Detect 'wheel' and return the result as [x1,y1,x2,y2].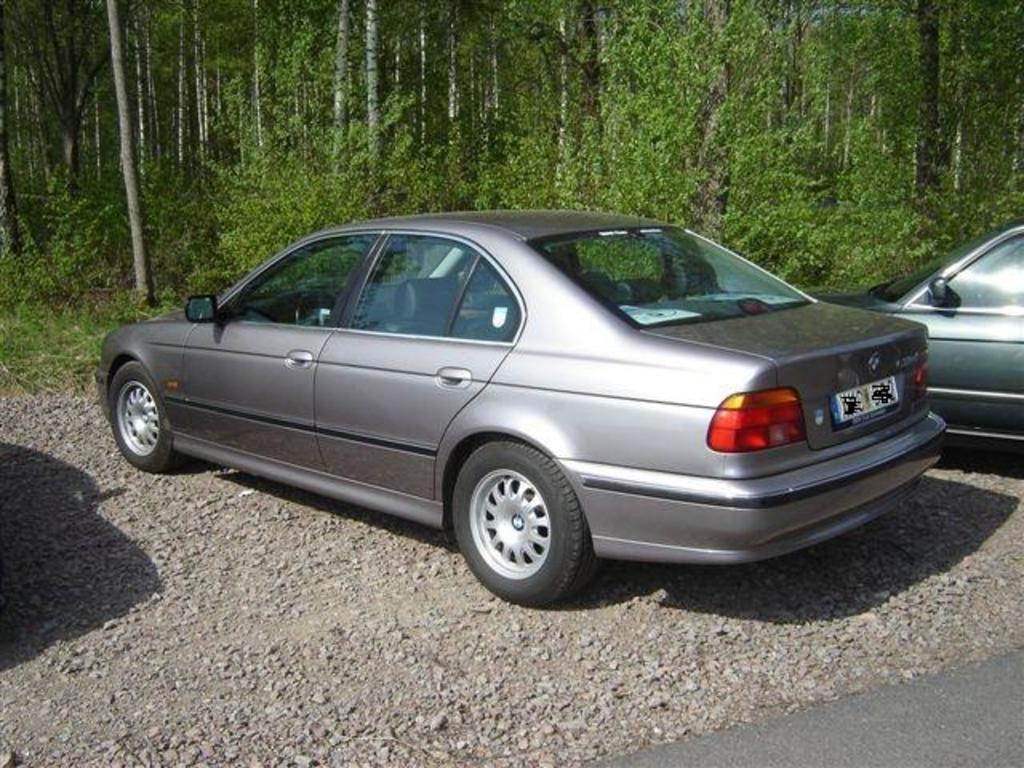
[106,362,182,470].
